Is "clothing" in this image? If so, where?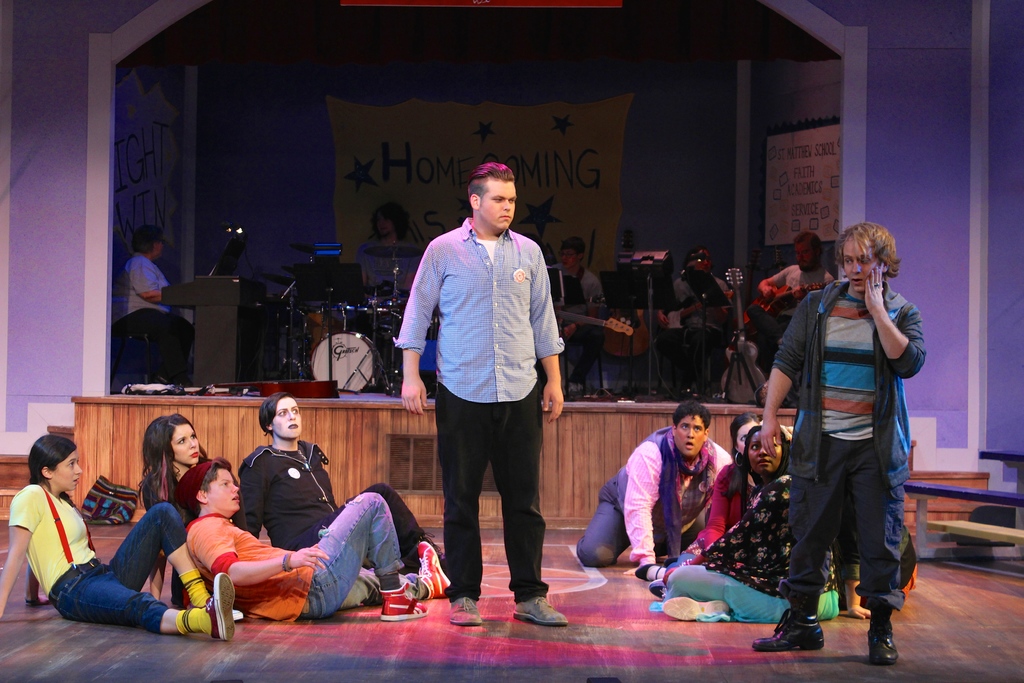
Yes, at <bbox>568, 264, 611, 317</bbox>.
